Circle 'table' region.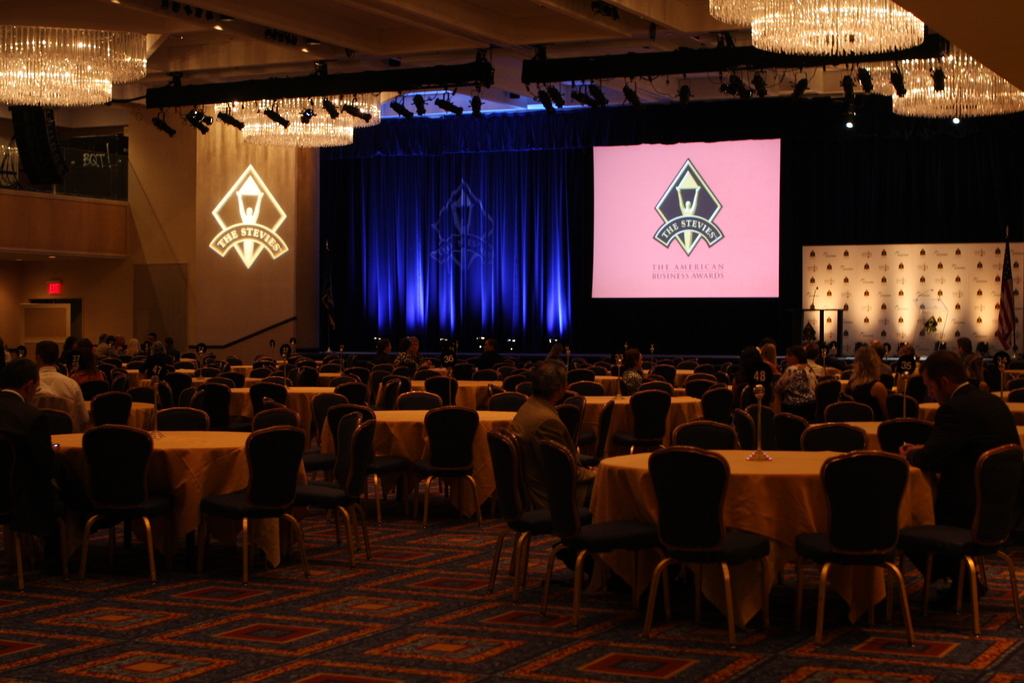
Region: l=591, t=445, r=934, b=629.
